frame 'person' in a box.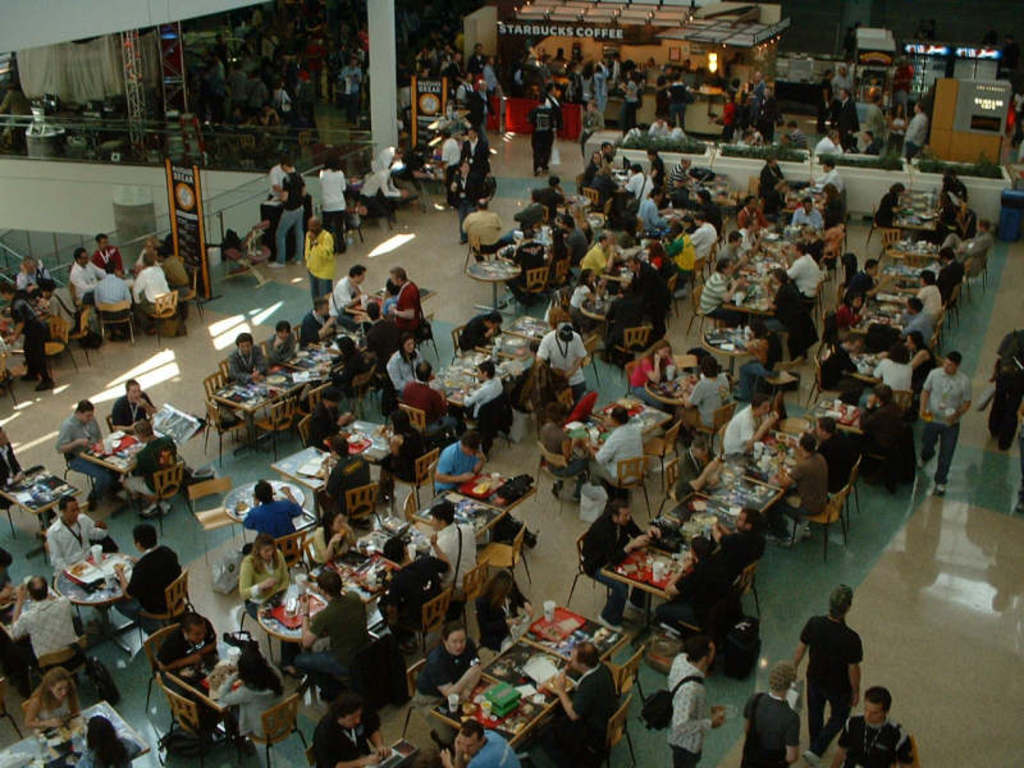
(left=581, top=494, right=664, bottom=636).
